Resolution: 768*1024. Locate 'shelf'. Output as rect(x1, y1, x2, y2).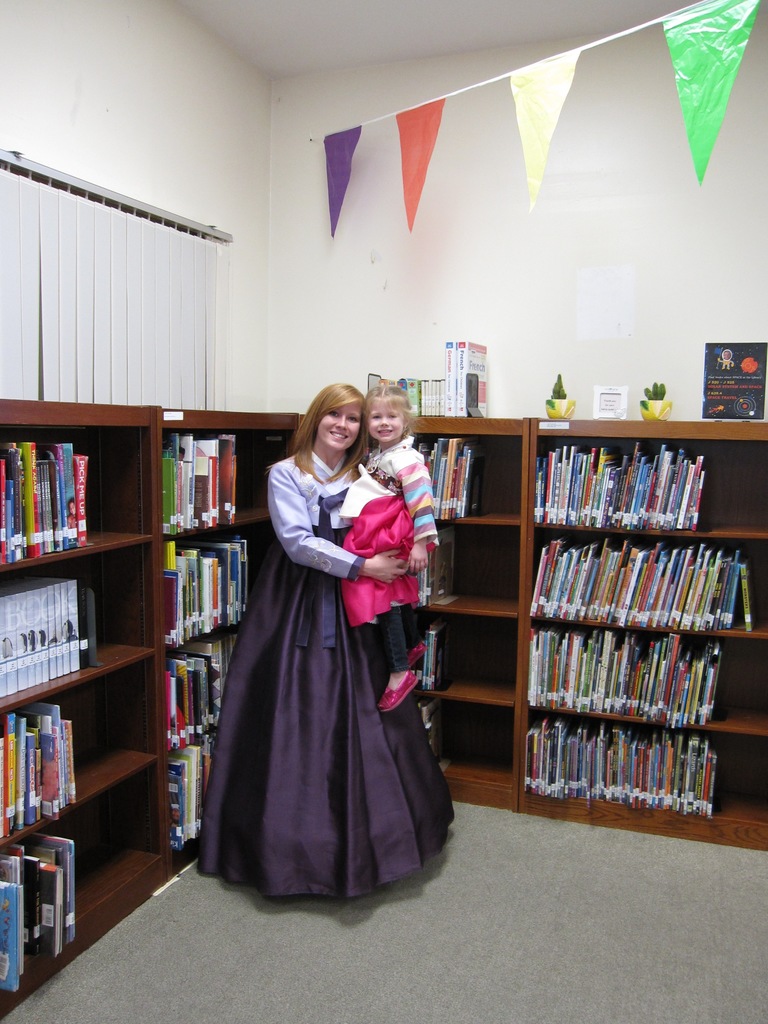
rect(164, 405, 303, 544).
